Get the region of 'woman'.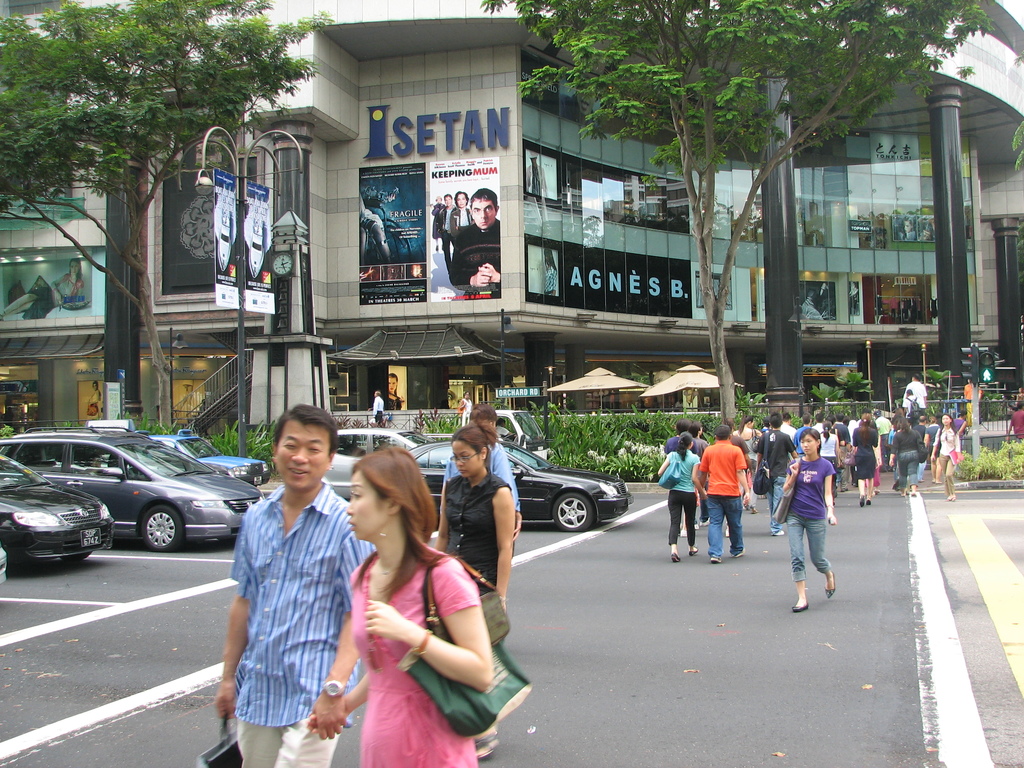
655/435/700/567.
